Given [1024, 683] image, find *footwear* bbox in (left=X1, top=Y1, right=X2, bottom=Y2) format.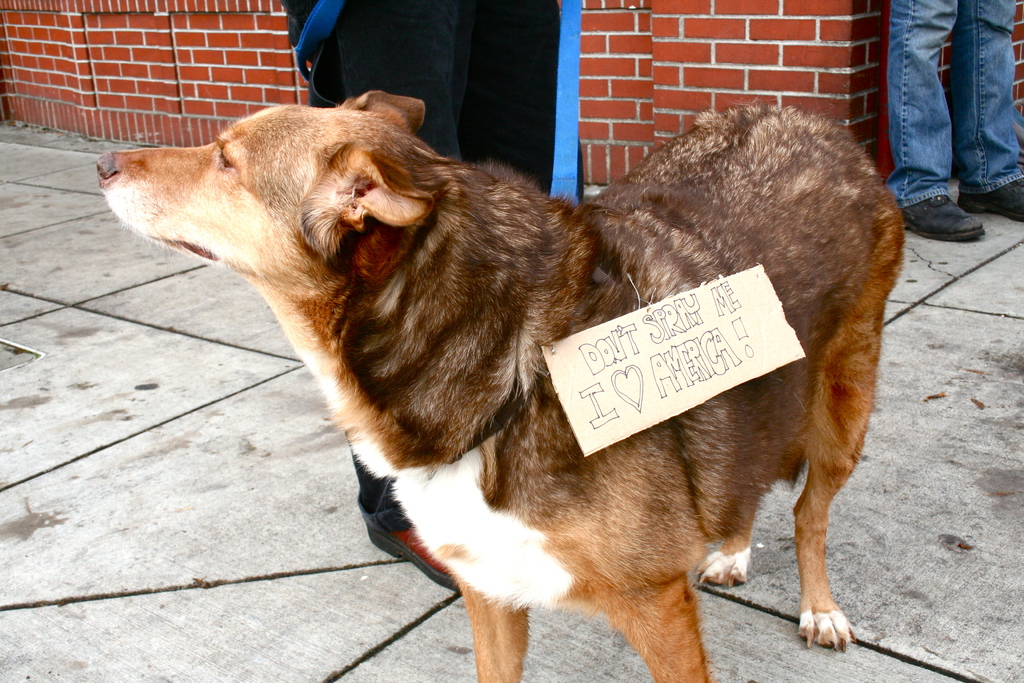
(left=961, top=179, right=1023, bottom=213).
